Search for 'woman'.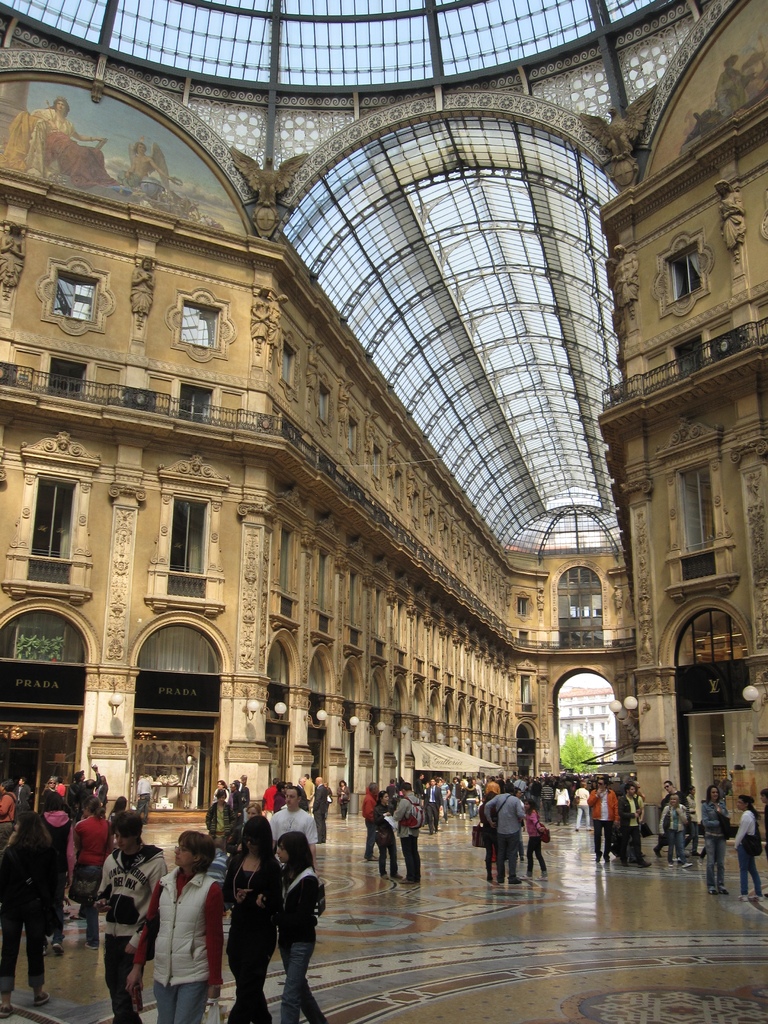
Found at Rect(339, 377, 355, 424).
